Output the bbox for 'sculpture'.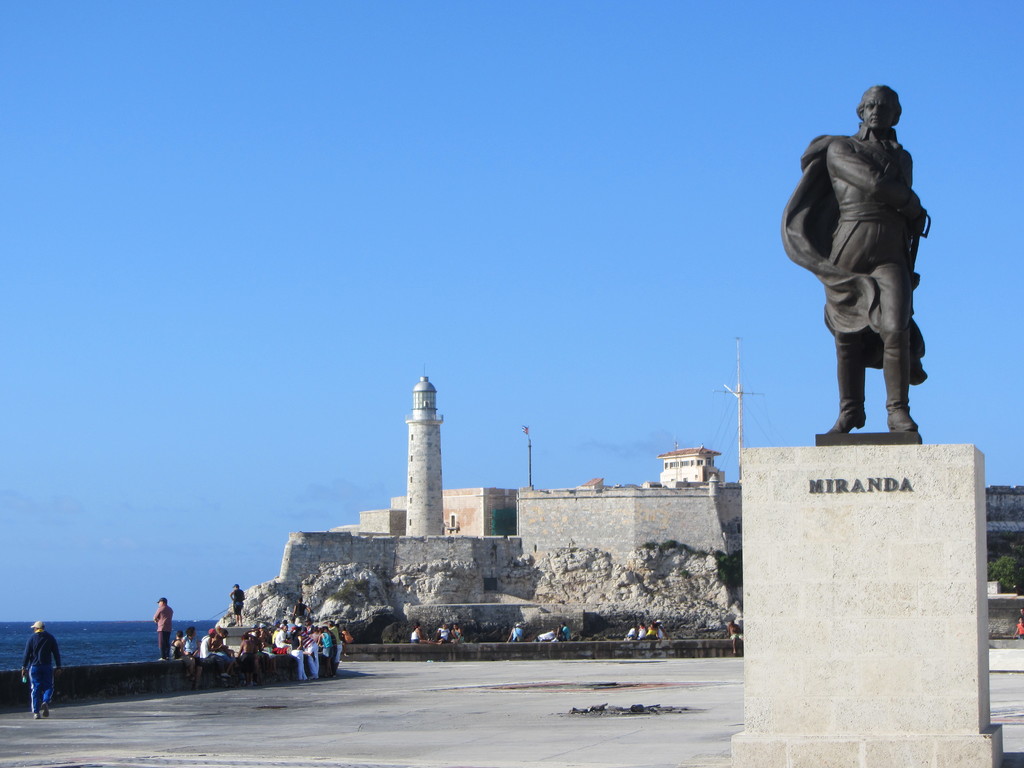
l=776, t=81, r=936, b=436.
